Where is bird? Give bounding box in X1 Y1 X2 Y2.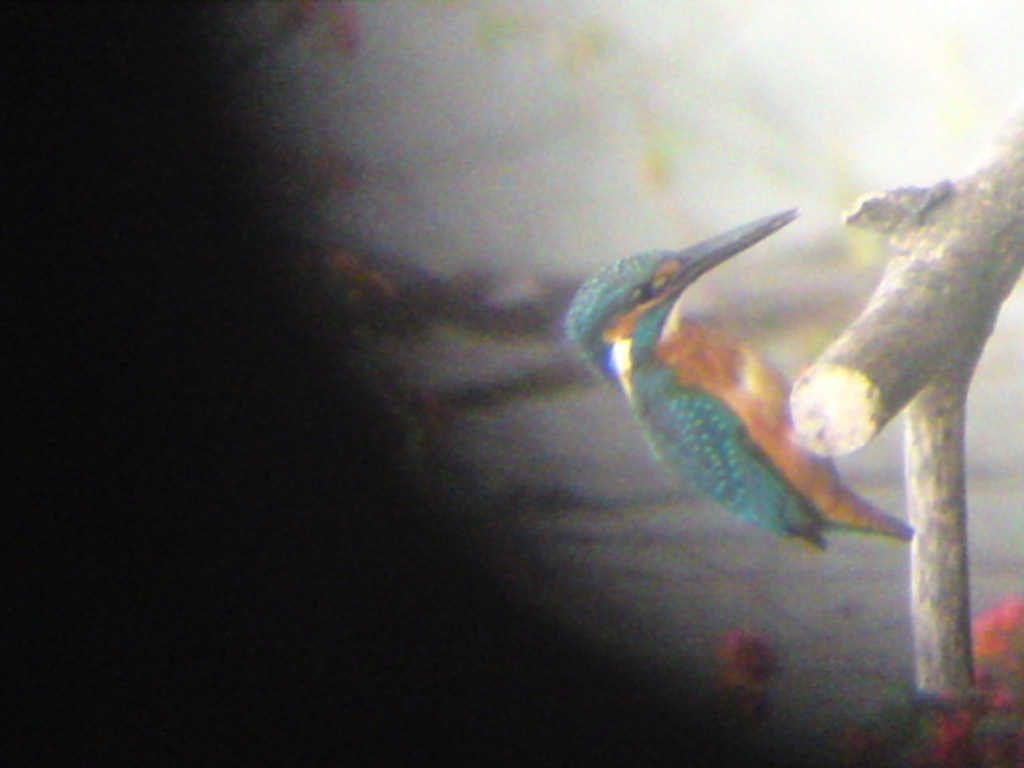
565 192 878 538.
